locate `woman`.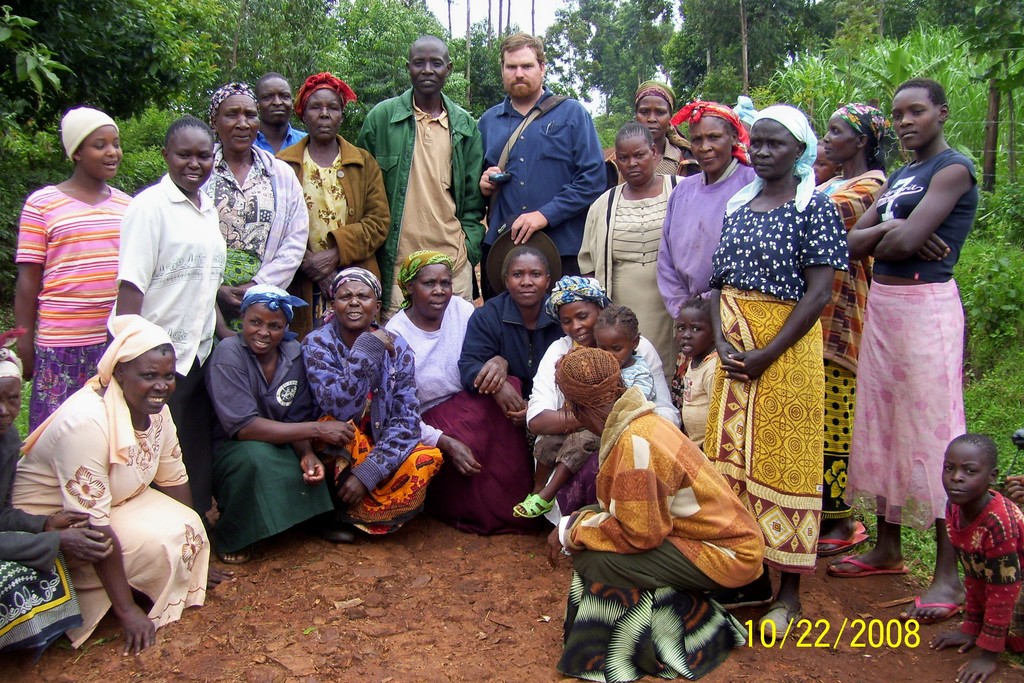
Bounding box: <box>603,79,696,216</box>.
